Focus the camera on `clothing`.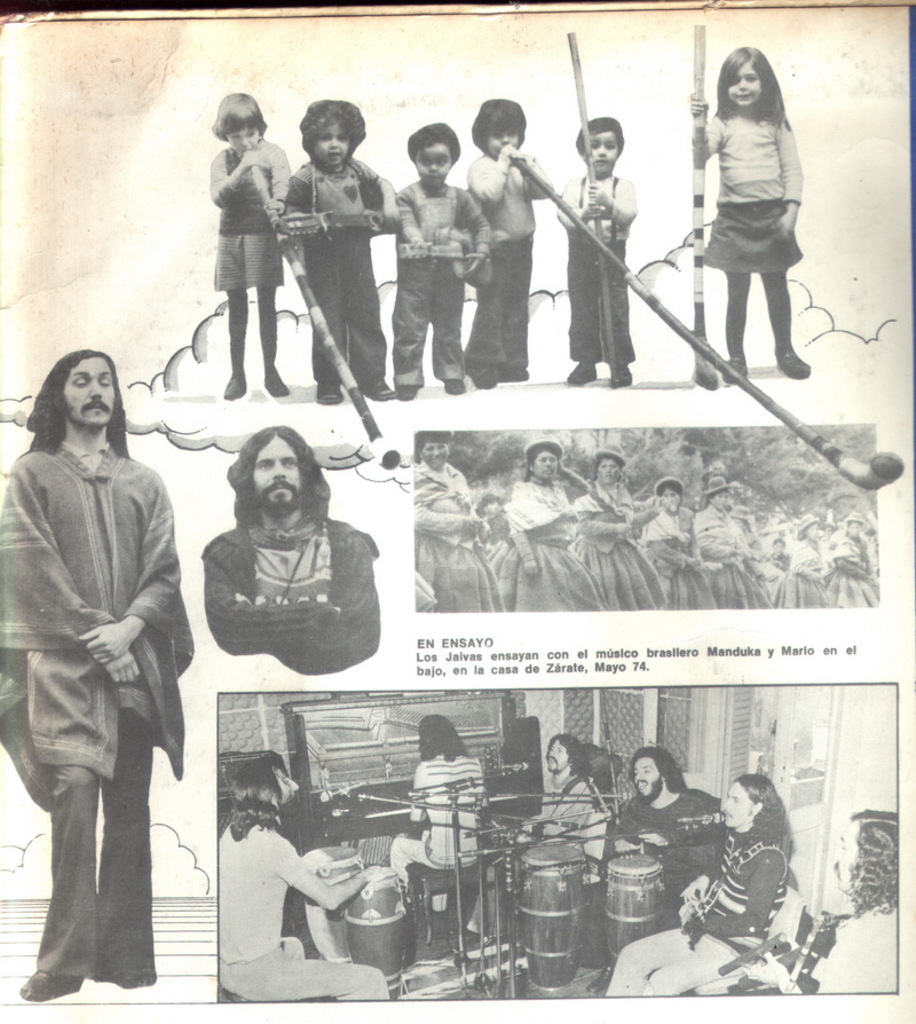
Focus region: box(554, 170, 640, 342).
